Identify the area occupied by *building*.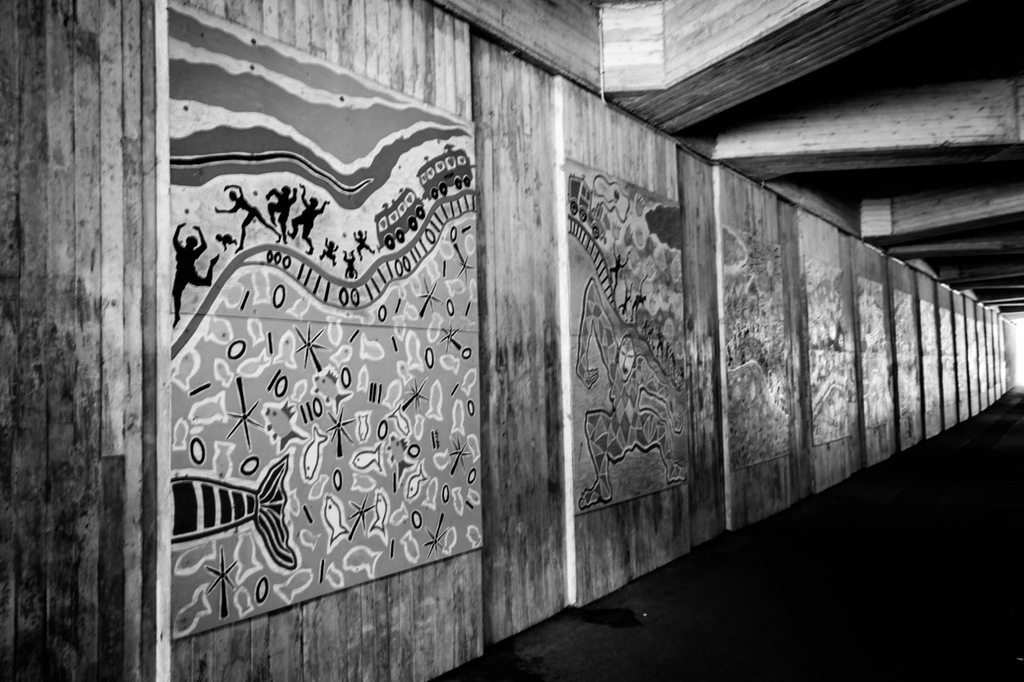
Area: [0, 0, 1023, 681].
